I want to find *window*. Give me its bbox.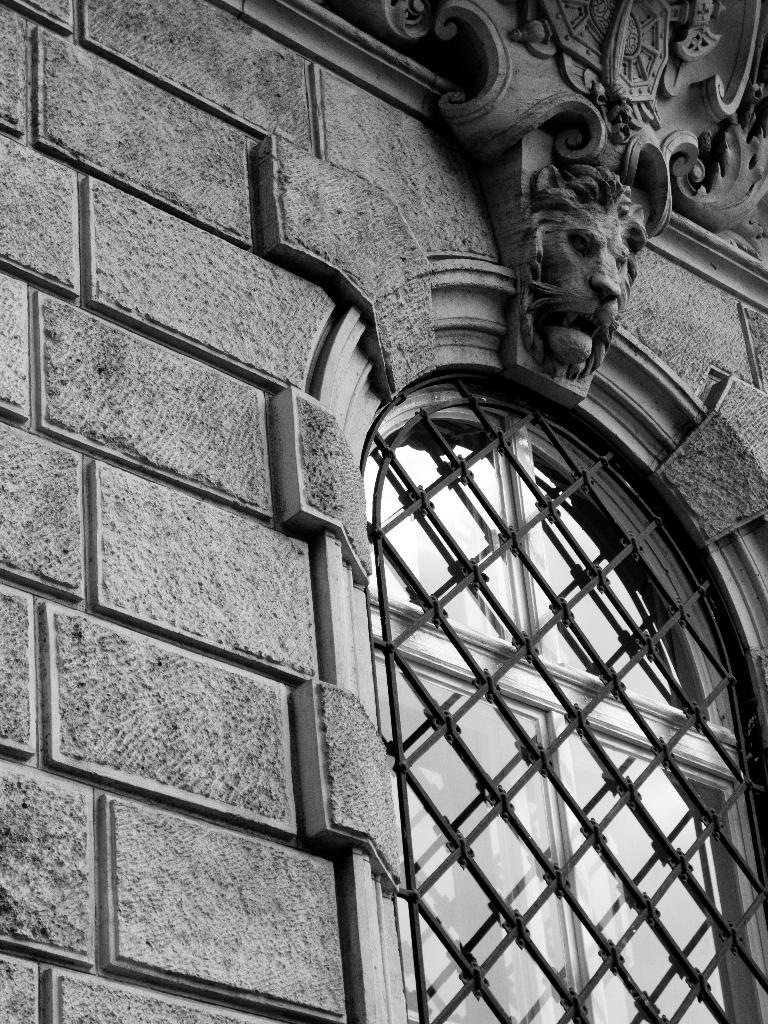
{"x1": 345, "y1": 359, "x2": 767, "y2": 1023}.
